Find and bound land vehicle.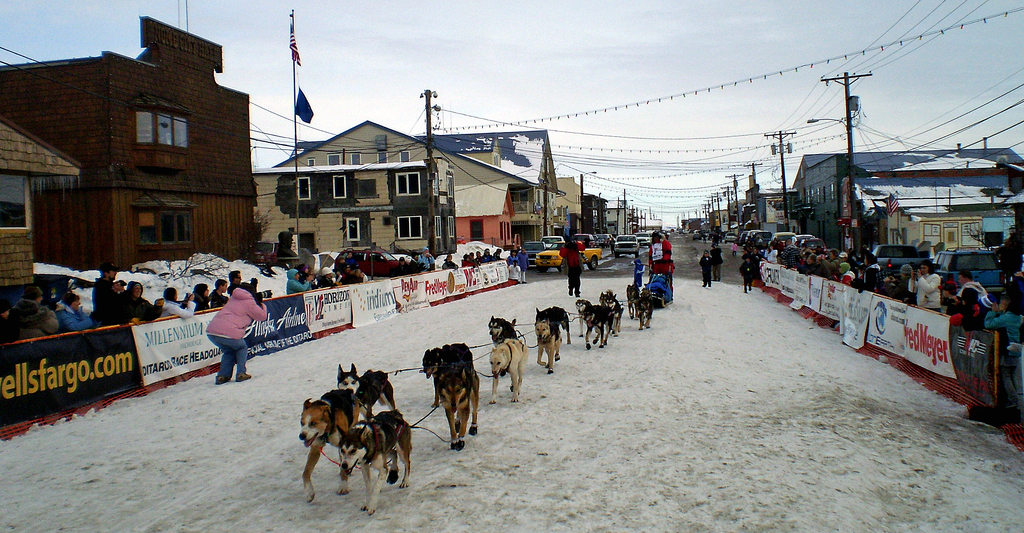
Bound: 872,243,931,283.
